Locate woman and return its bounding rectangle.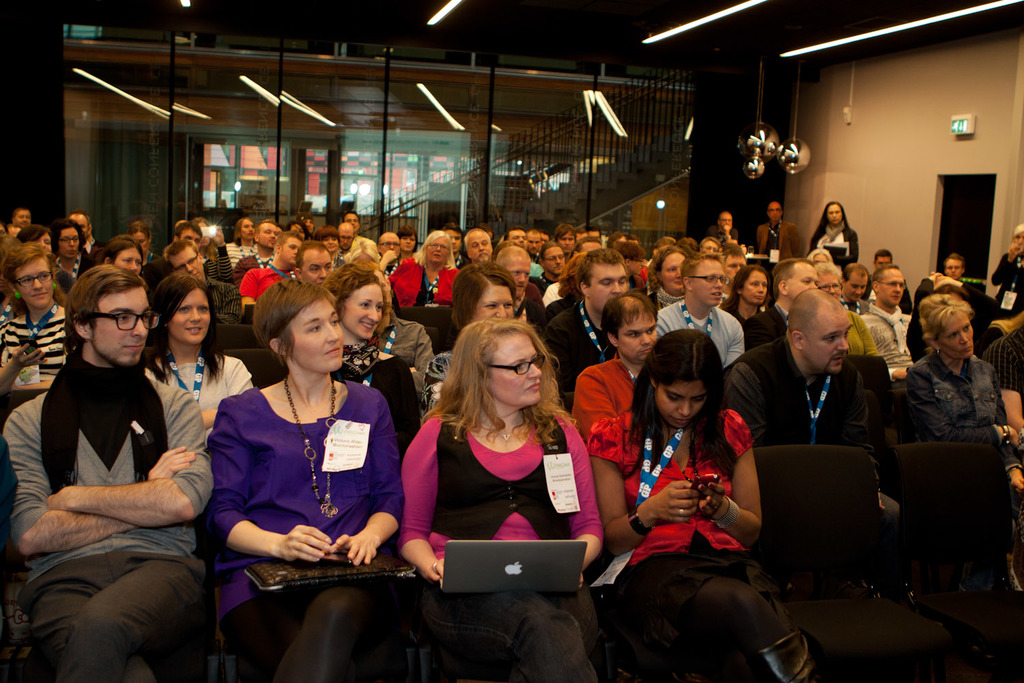
pyautogui.locateOnScreen(709, 259, 769, 333).
